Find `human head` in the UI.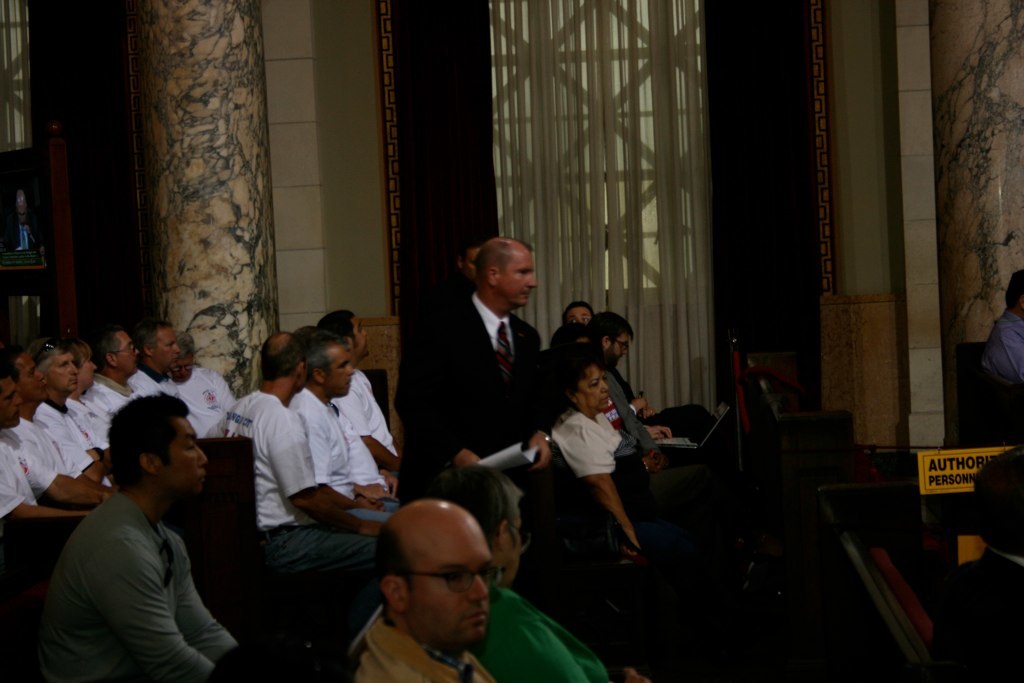
UI element at [367,508,505,655].
